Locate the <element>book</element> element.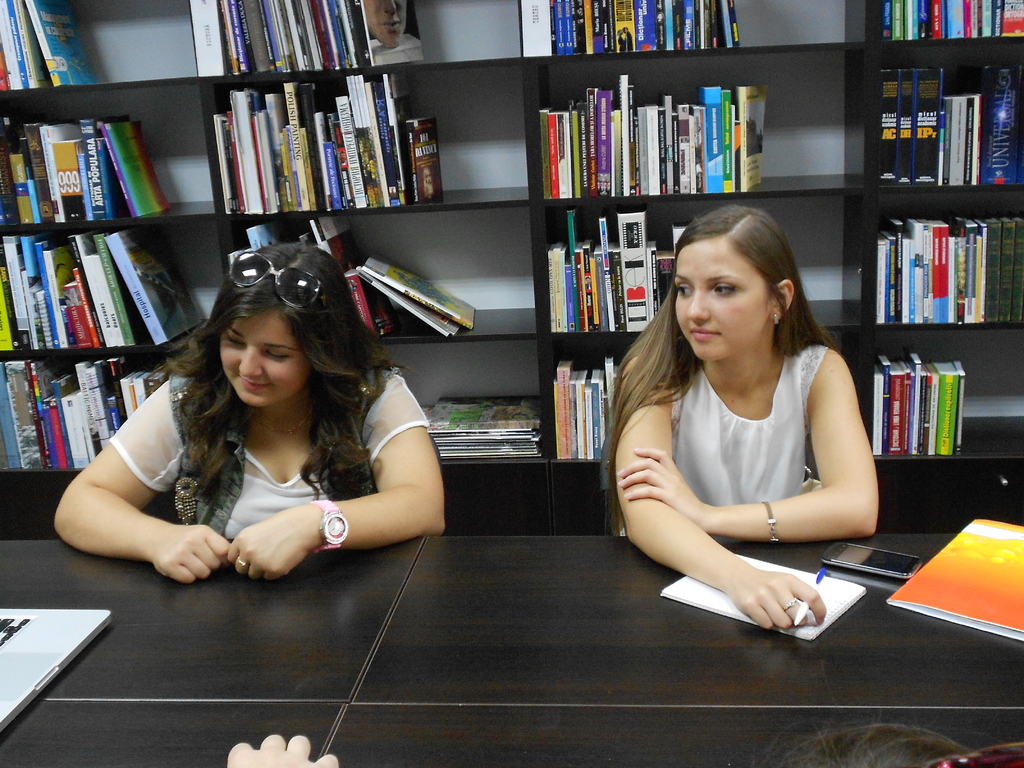
Element bbox: region(662, 550, 867, 640).
